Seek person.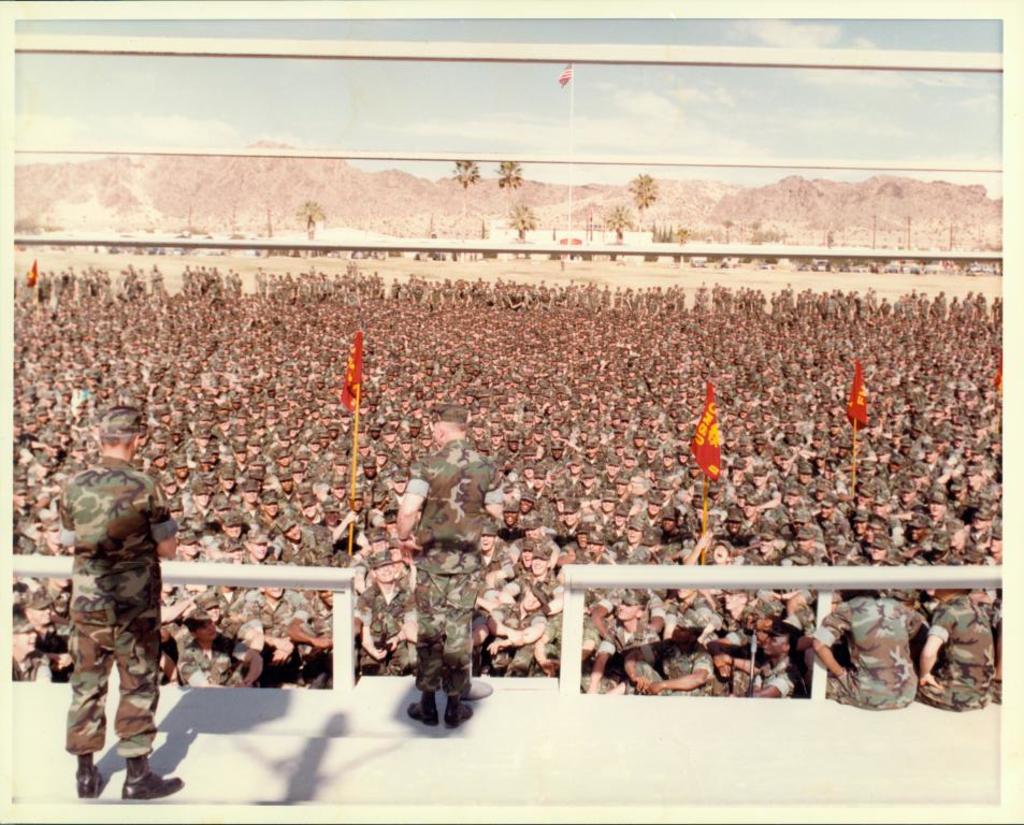
<region>390, 392, 499, 735</region>.
